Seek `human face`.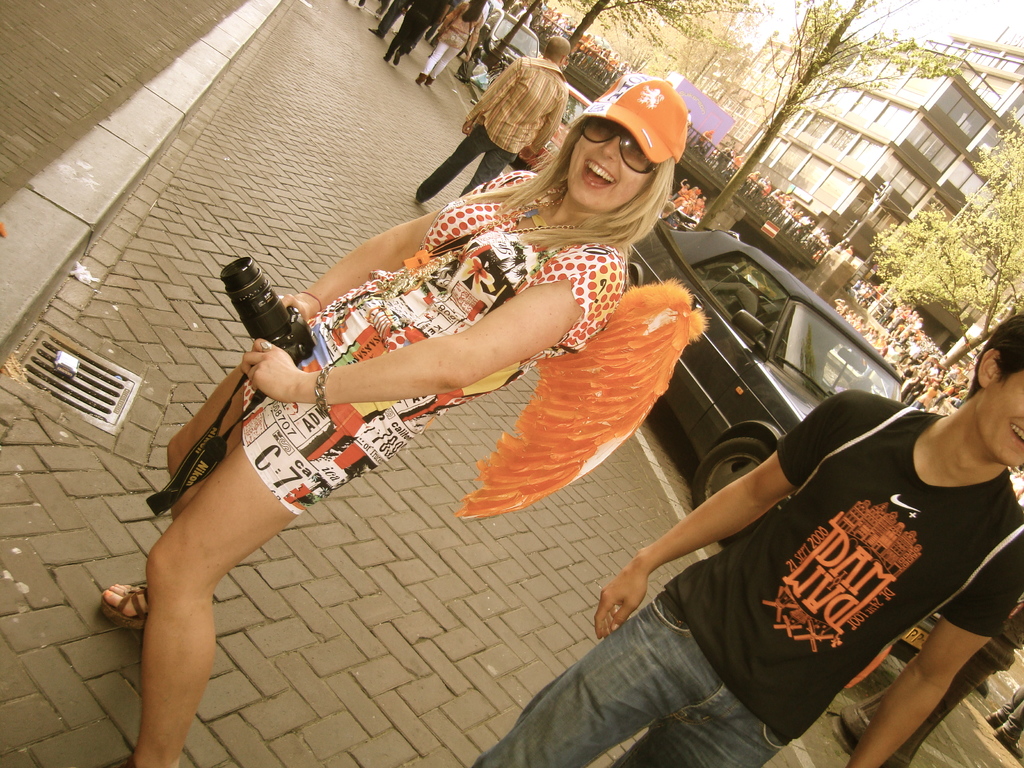
bbox=(570, 124, 656, 206).
